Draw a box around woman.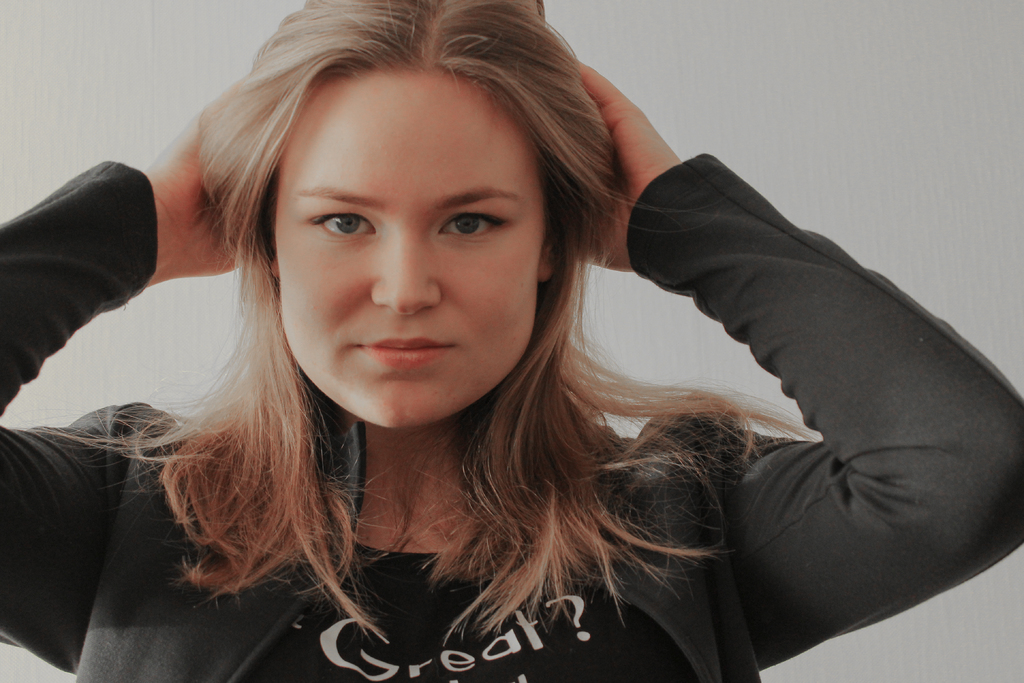
detection(29, 17, 897, 680).
